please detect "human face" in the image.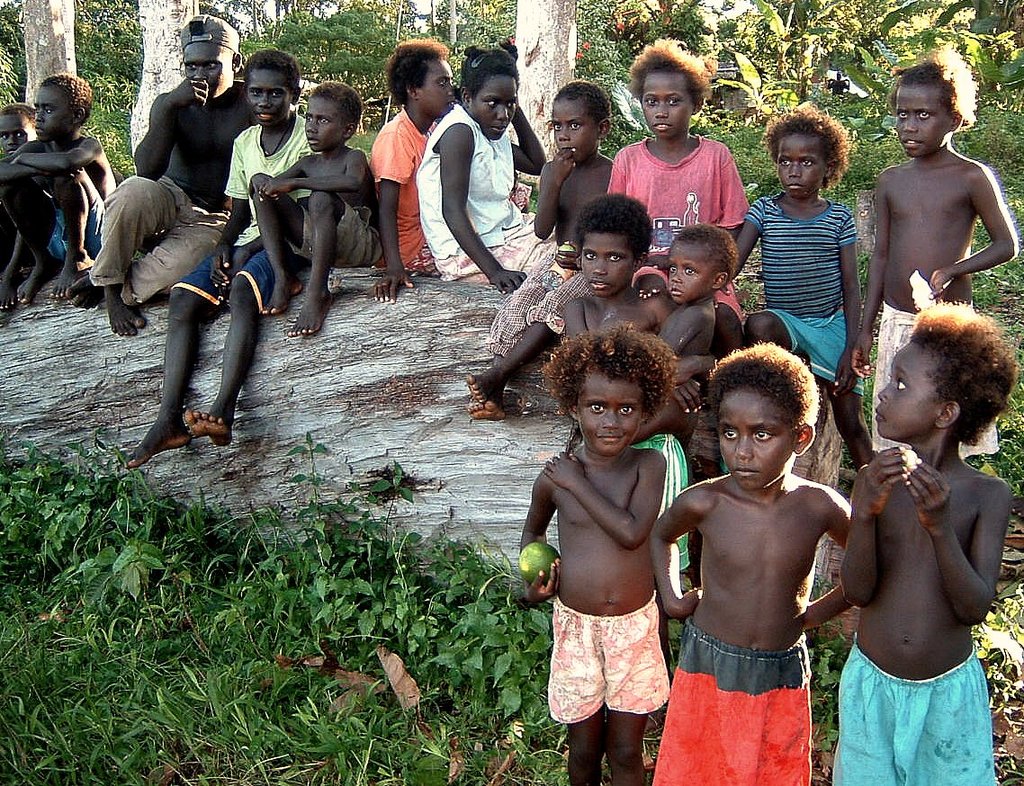
rect(550, 96, 597, 162).
